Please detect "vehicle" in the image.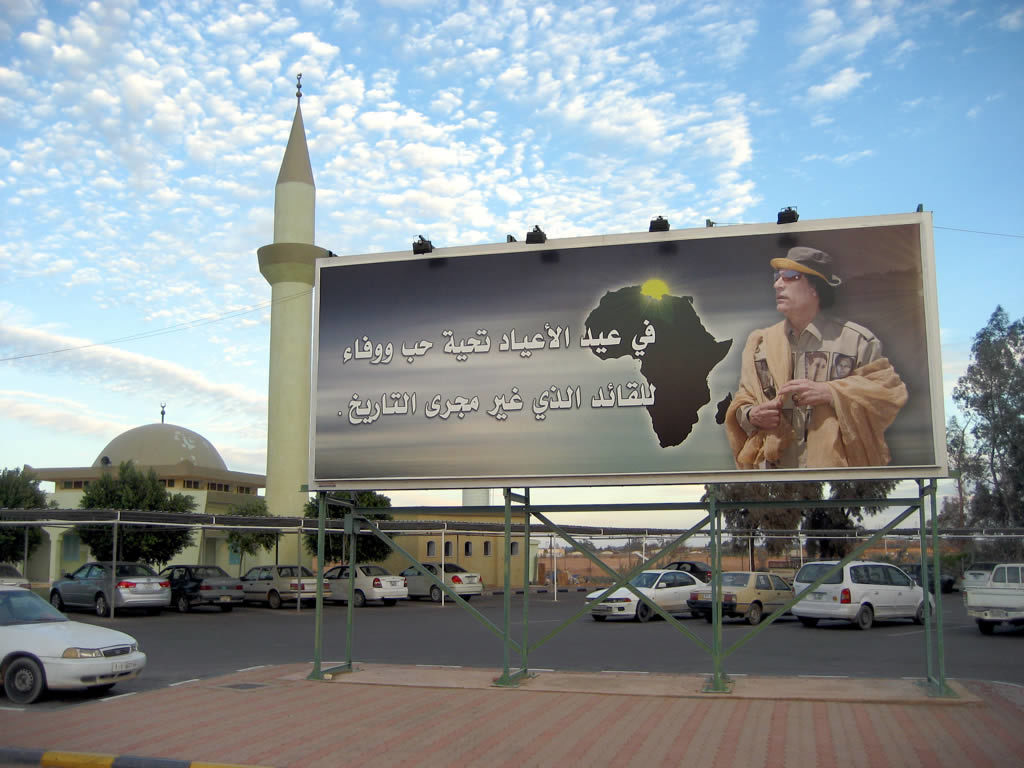
bbox(11, 600, 138, 706).
